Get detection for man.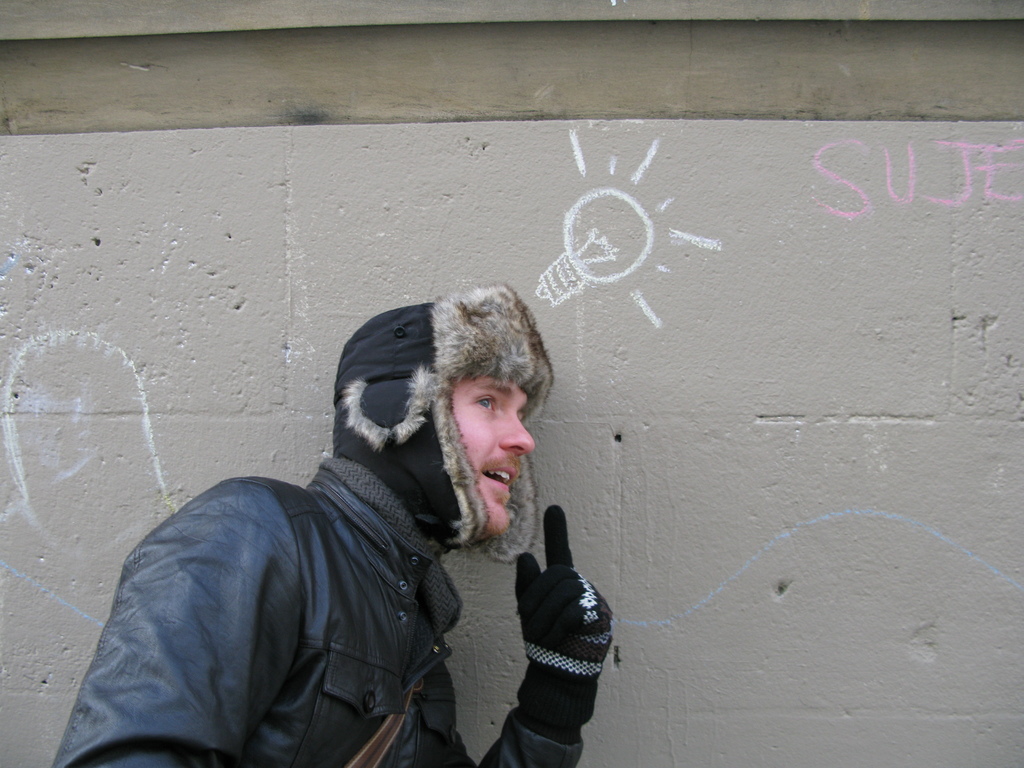
Detection: (50,279,611,767).
